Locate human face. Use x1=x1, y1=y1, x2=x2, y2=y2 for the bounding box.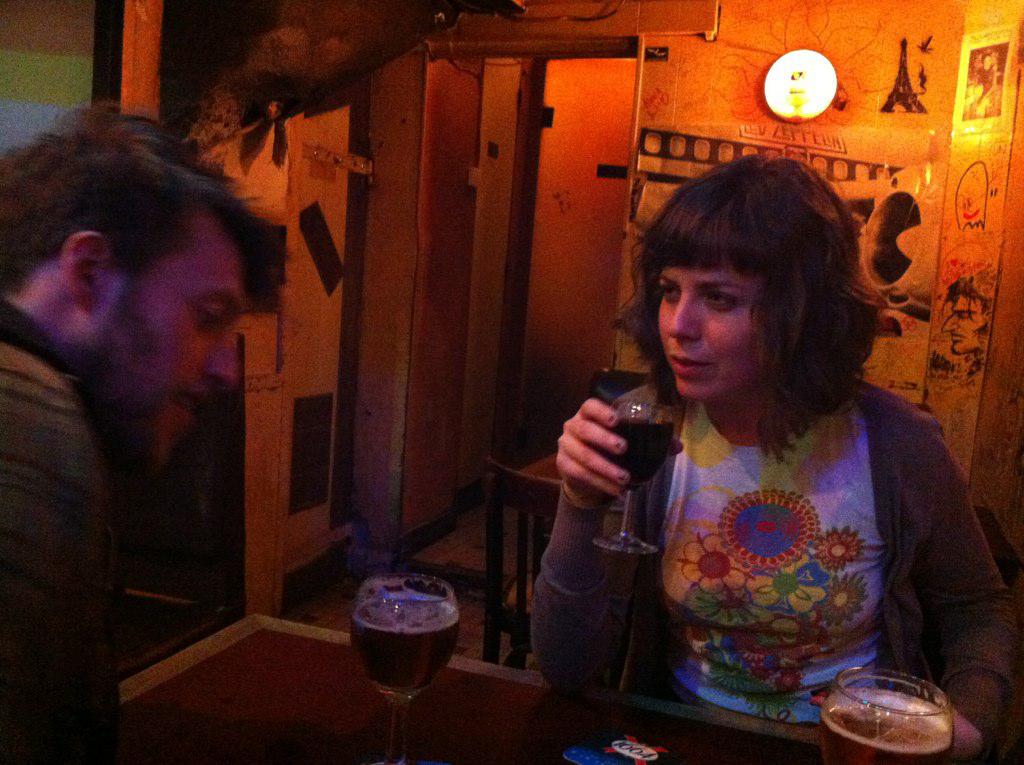
x1=107, y1=219, x2=247, y2=483.
